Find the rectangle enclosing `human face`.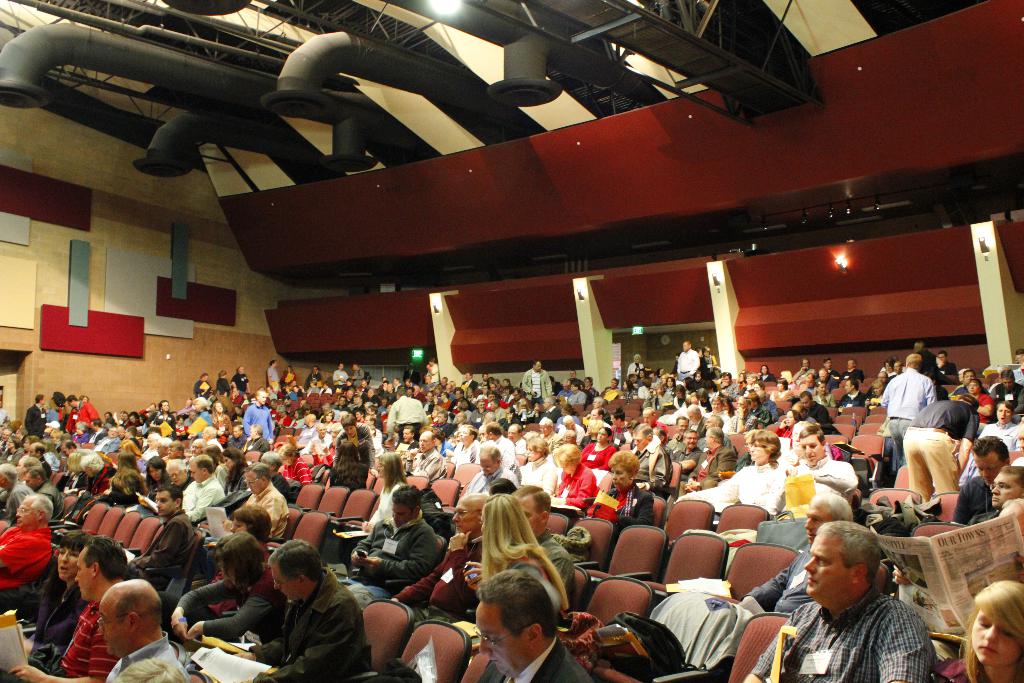
box(98, 599, 124, 661).
